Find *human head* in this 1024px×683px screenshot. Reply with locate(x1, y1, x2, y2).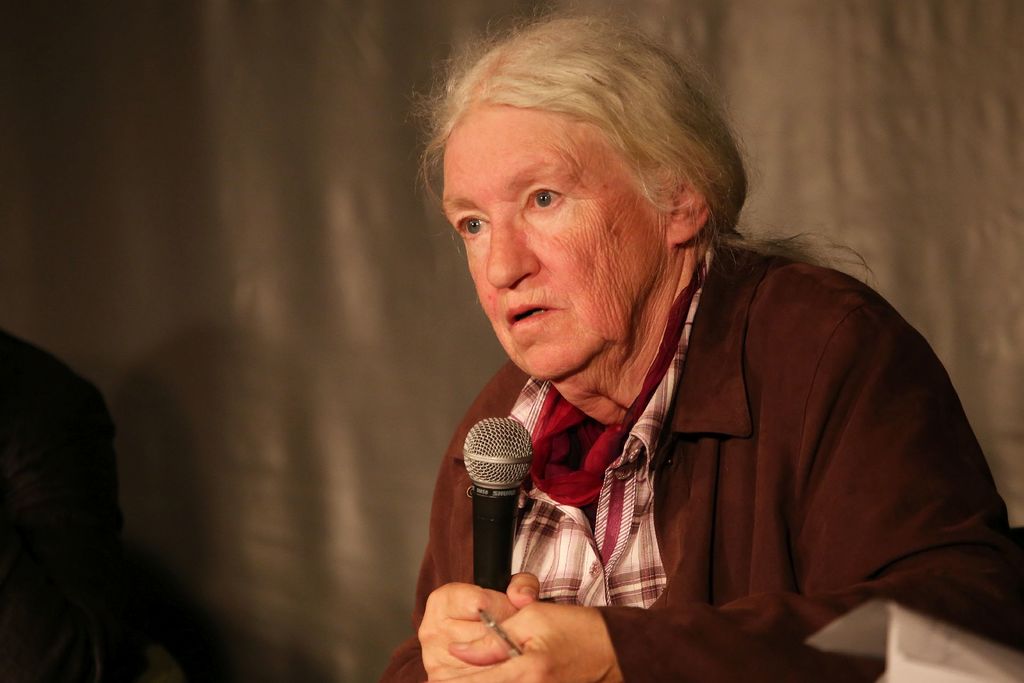
locate(444, 33, 744, 345).
